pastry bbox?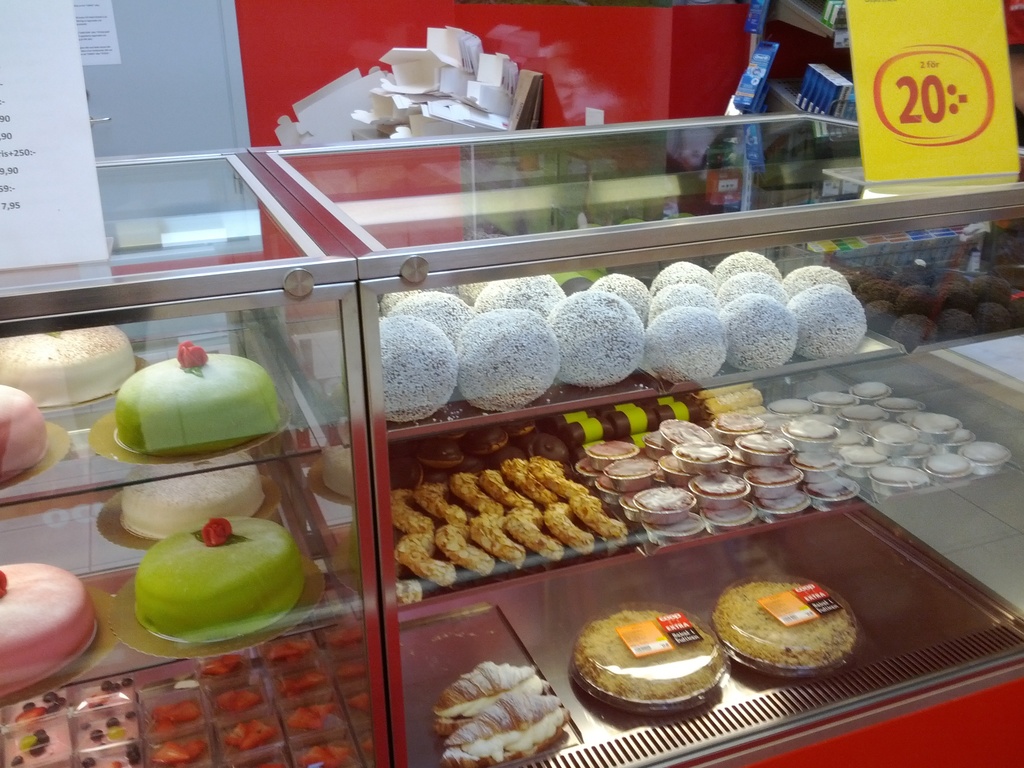
pyautogui.locateOnScreen(0, 683, 63, 737)
